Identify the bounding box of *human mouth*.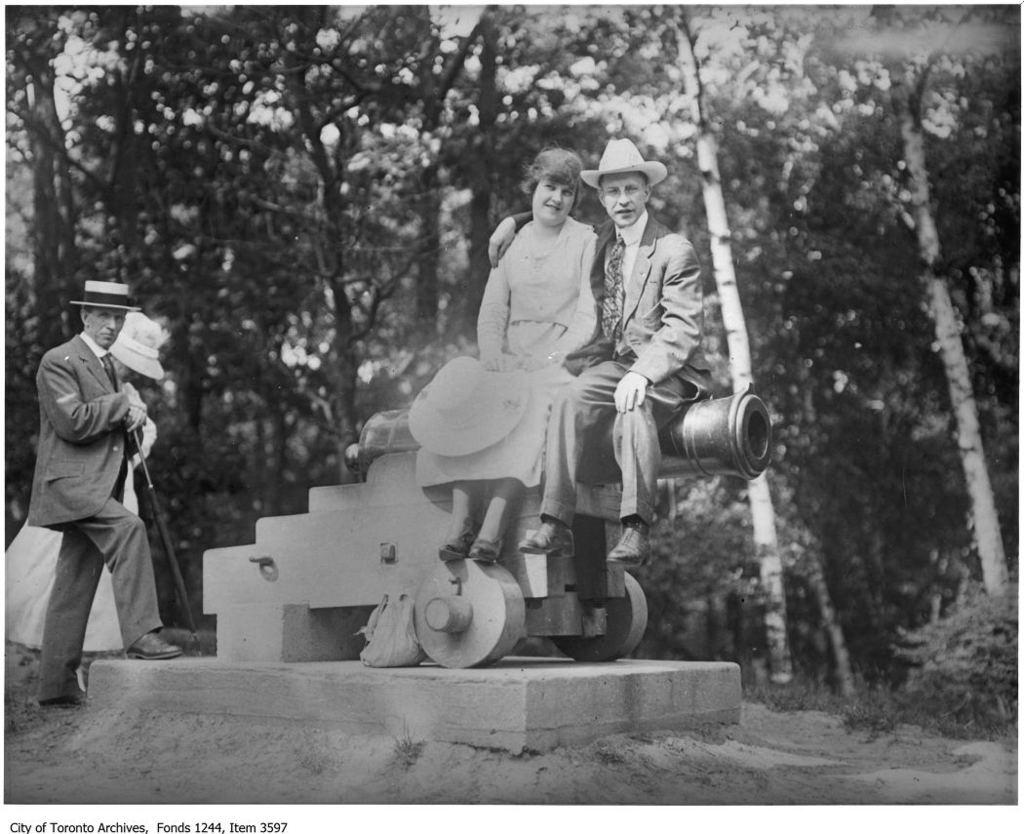
[99, 329, 113, 338].
